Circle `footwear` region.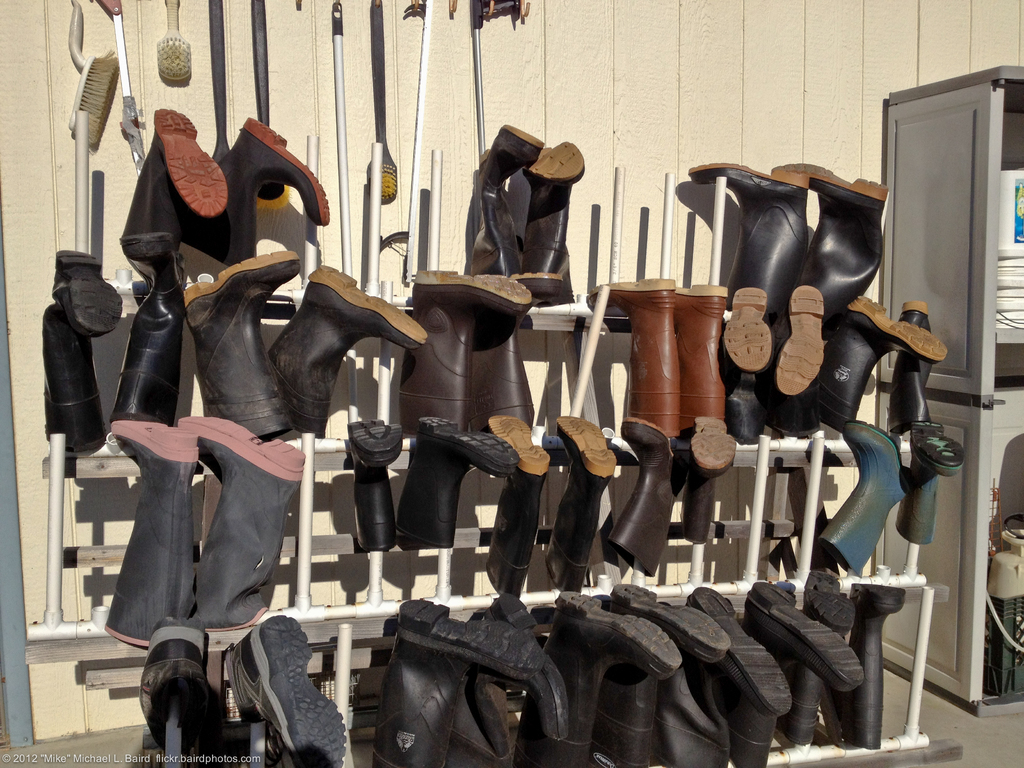
Region: locate(180, 244, 298, 436).
